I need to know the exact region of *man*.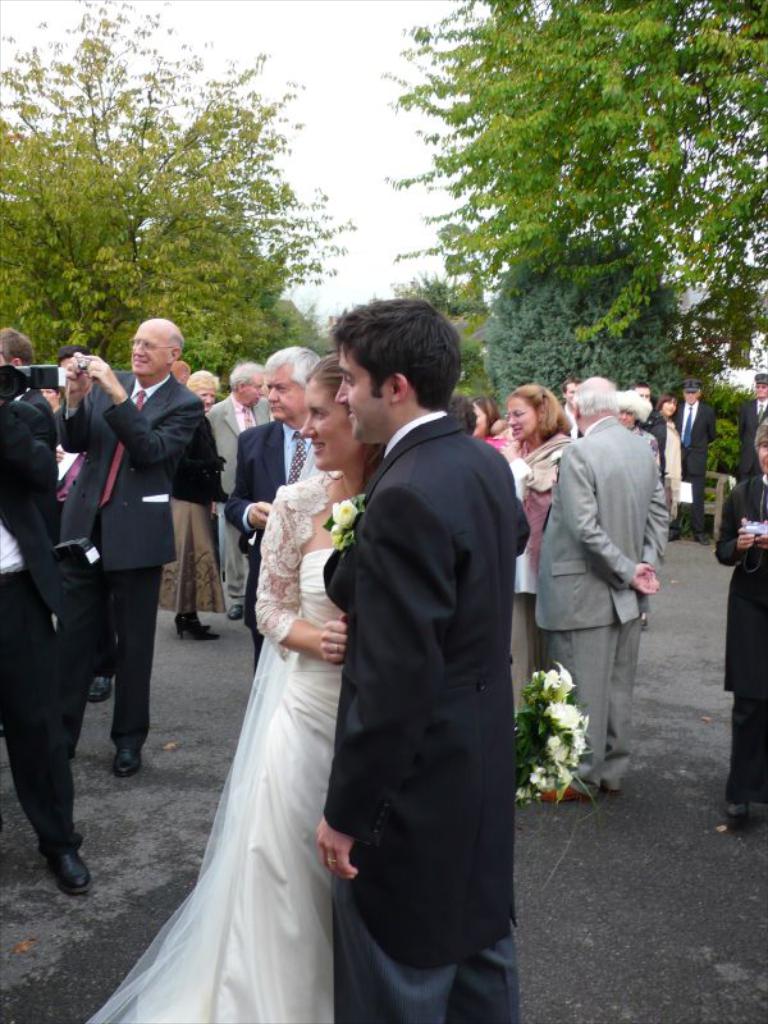
Region: detection(210, 369, 275, 620).
